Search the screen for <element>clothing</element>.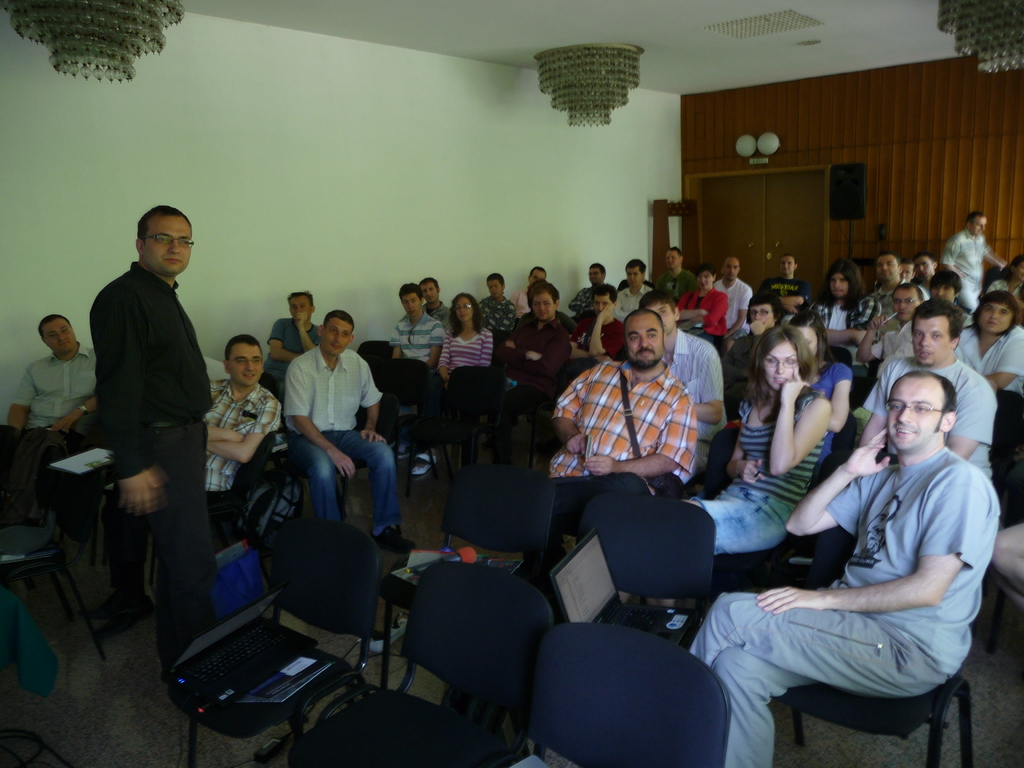
Found at pyautogui.locateOnScreen(502, 316, 563, 371).
